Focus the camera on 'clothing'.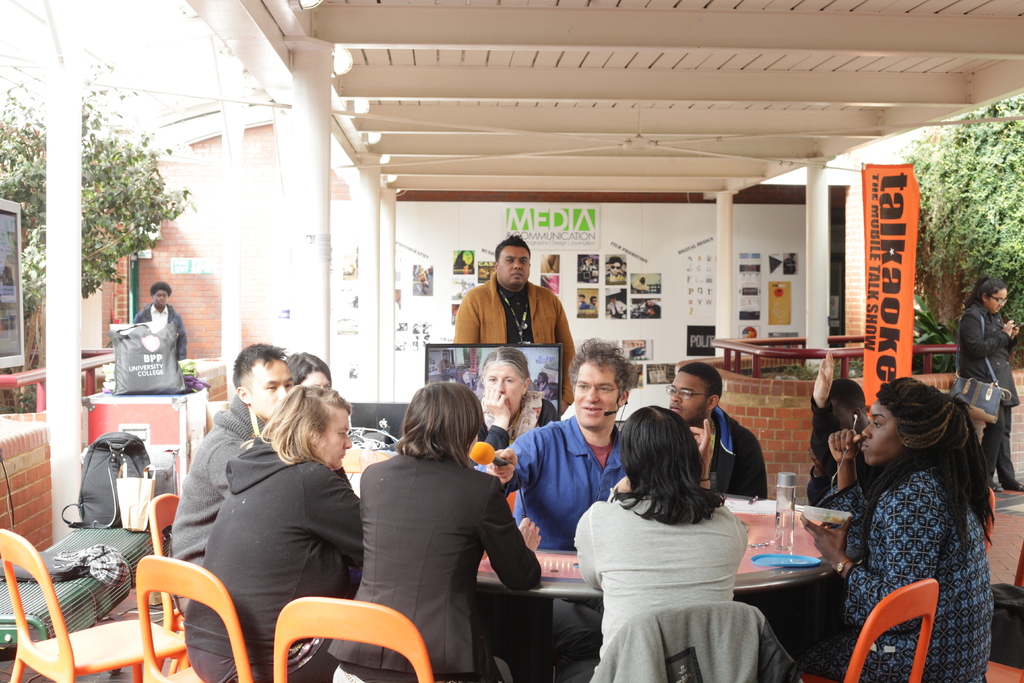
Focus region: 956:293:1021:484.
